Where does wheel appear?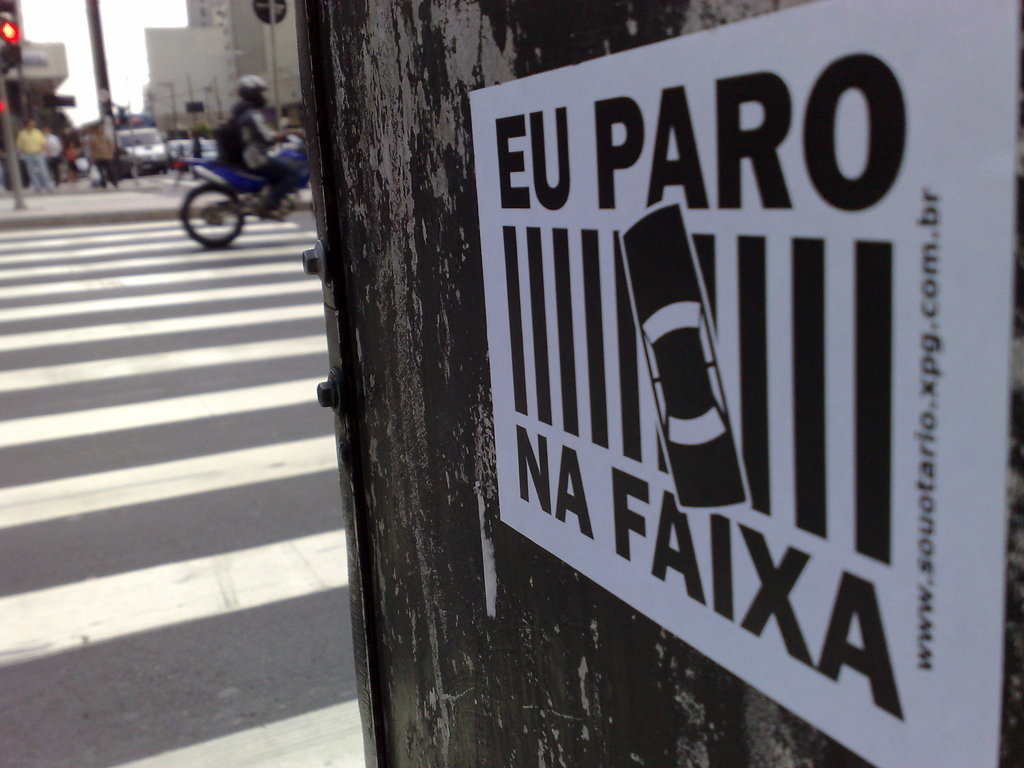
Appears at 170, 170, 250, 240.
